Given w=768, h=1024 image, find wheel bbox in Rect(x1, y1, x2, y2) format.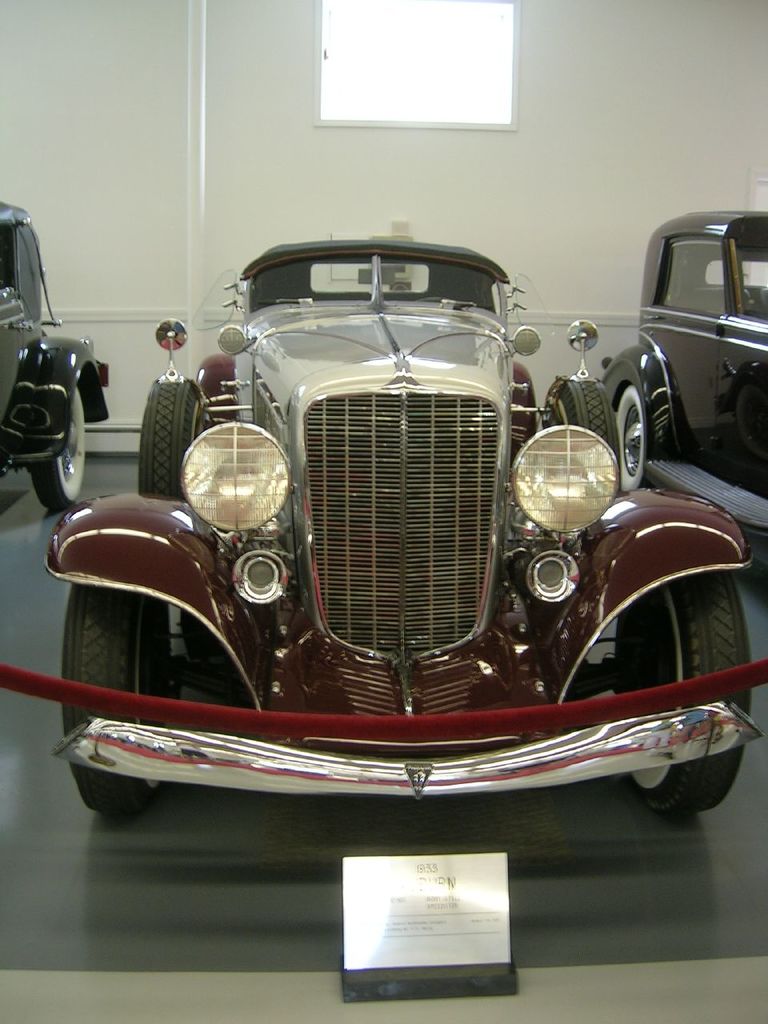
Rect(612, 570, 744, 806).
